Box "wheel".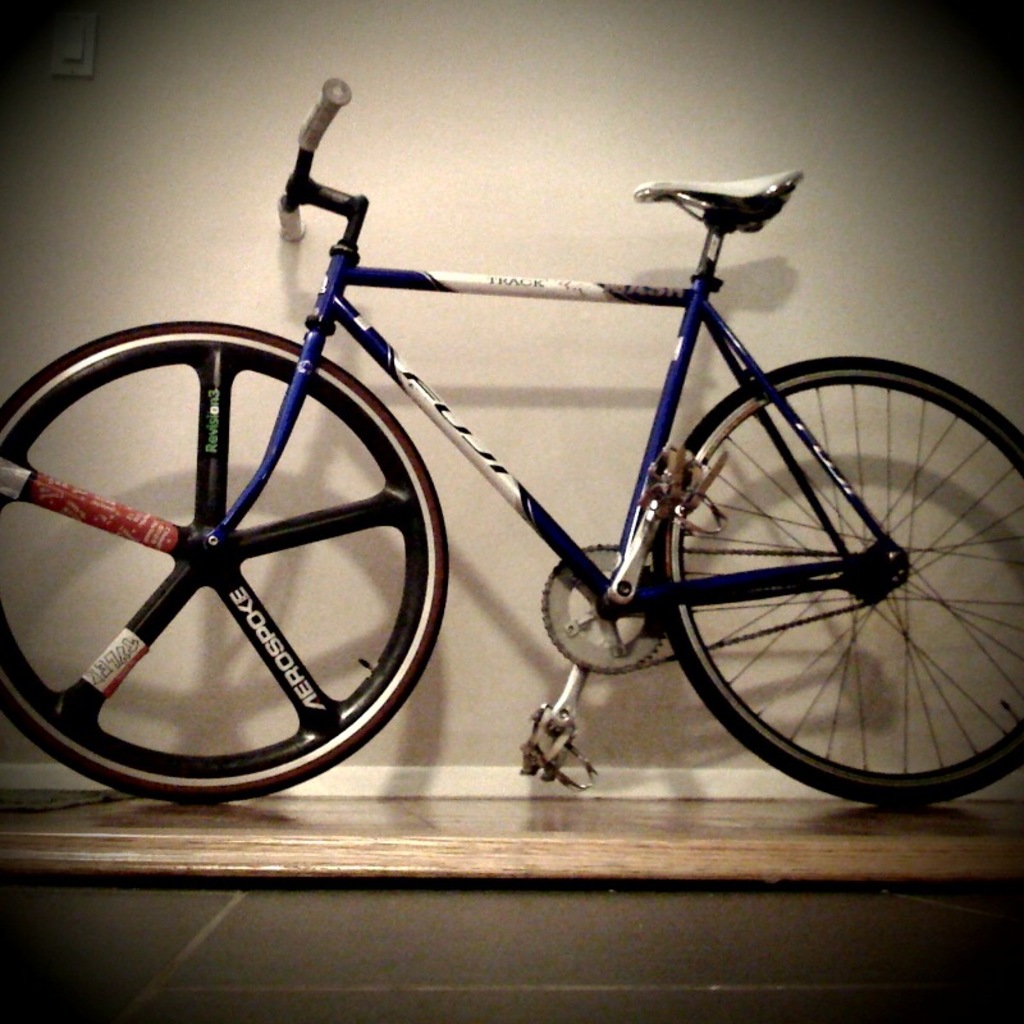
<region>662, 347, 1021, 797</region>.
